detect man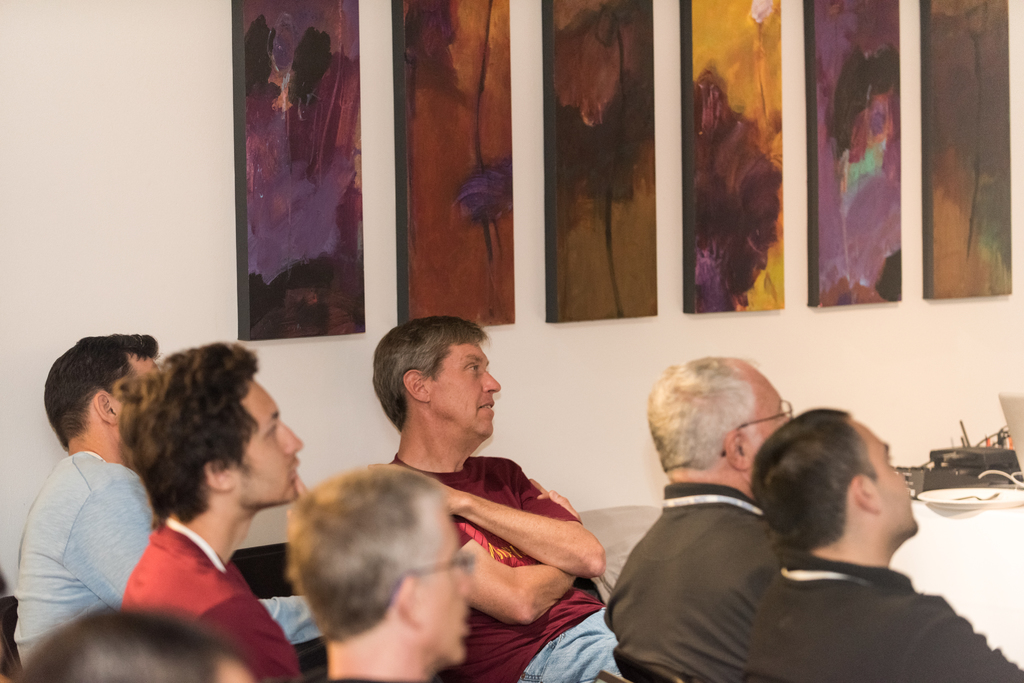
pyautogui.locateOnScreen(270, 446, 496, 682)
